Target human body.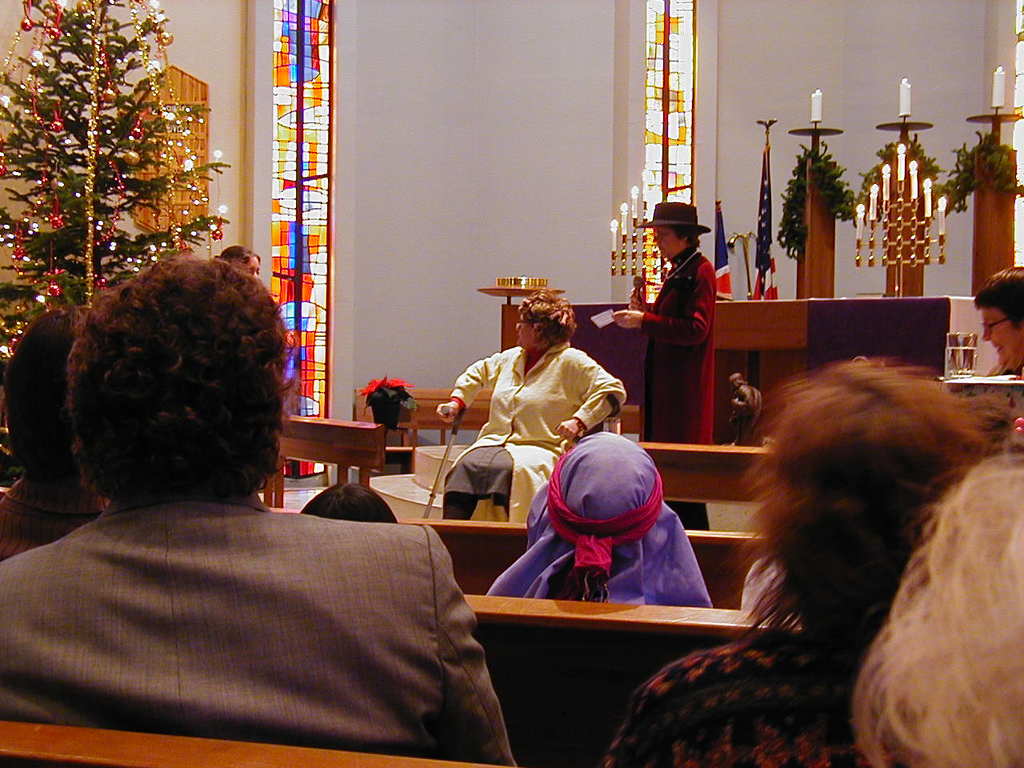
Target region: 0 301 107 563.
